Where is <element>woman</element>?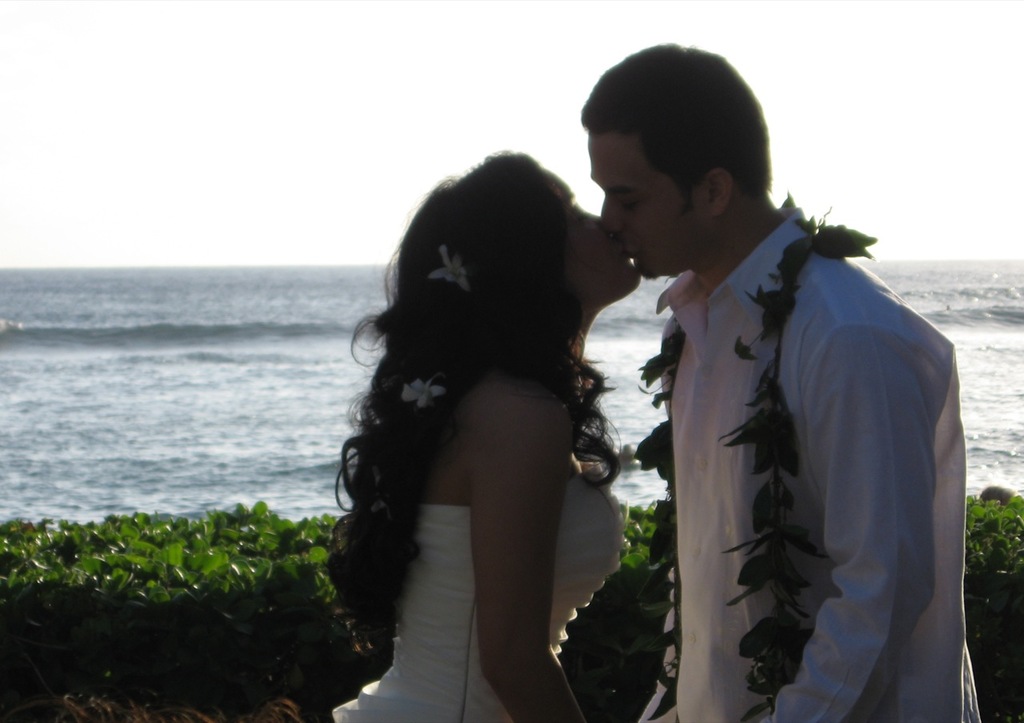
(left=302, top=130, right=646, bottom=721).
